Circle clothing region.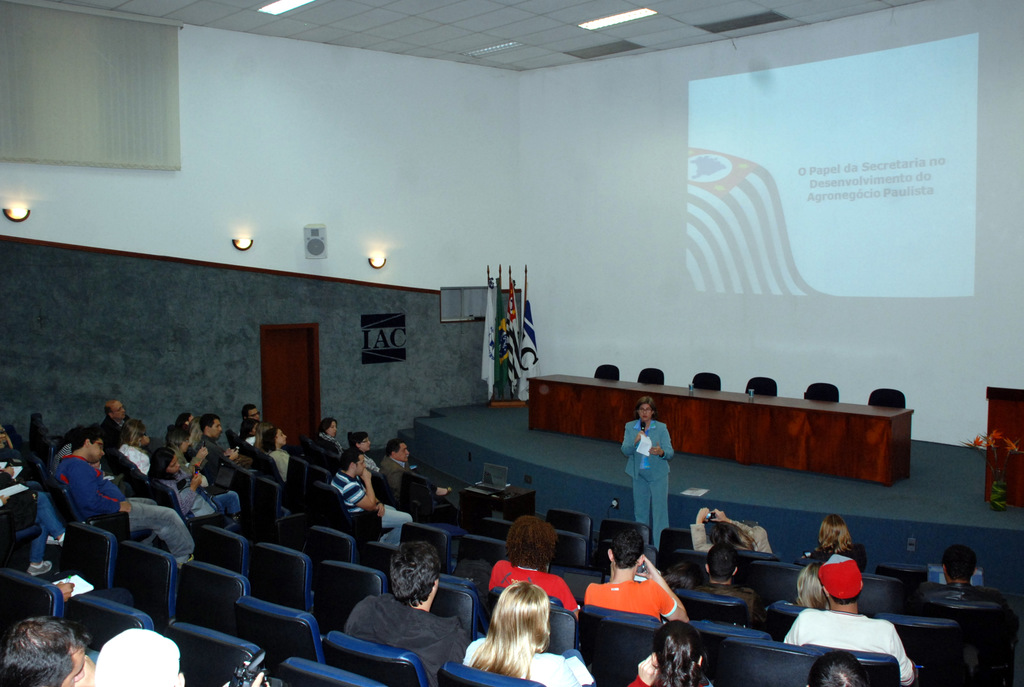
Region: {"left": 336, "top": 476, "right": 408, "bottom": 541}.
